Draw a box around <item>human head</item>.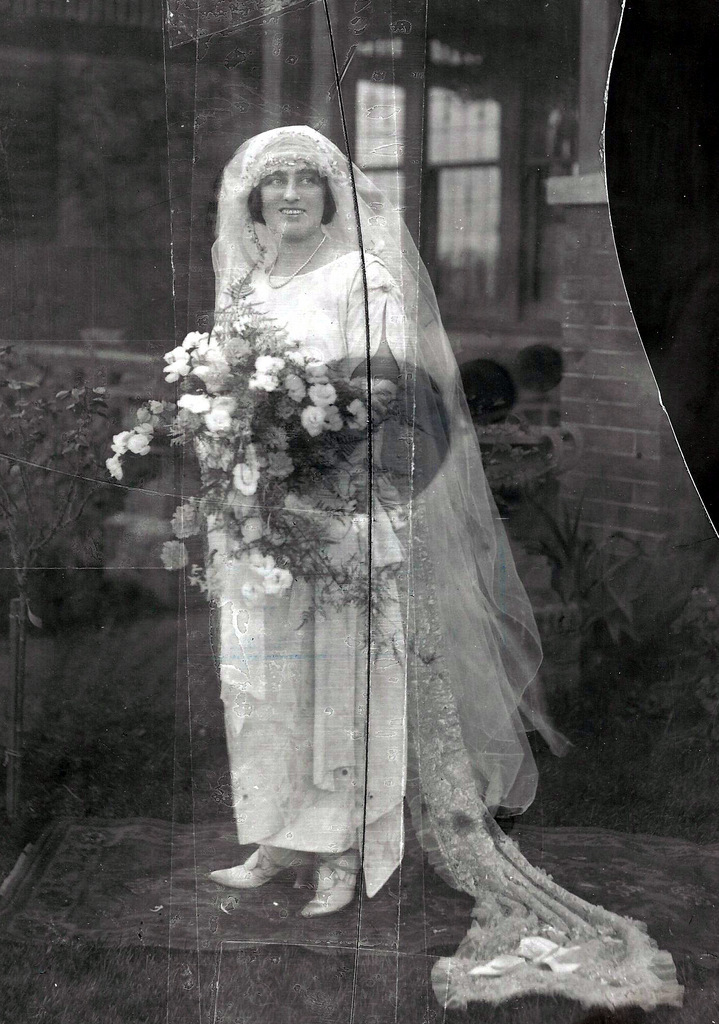
x1=221 y1=128 x2=349 y2=243.
